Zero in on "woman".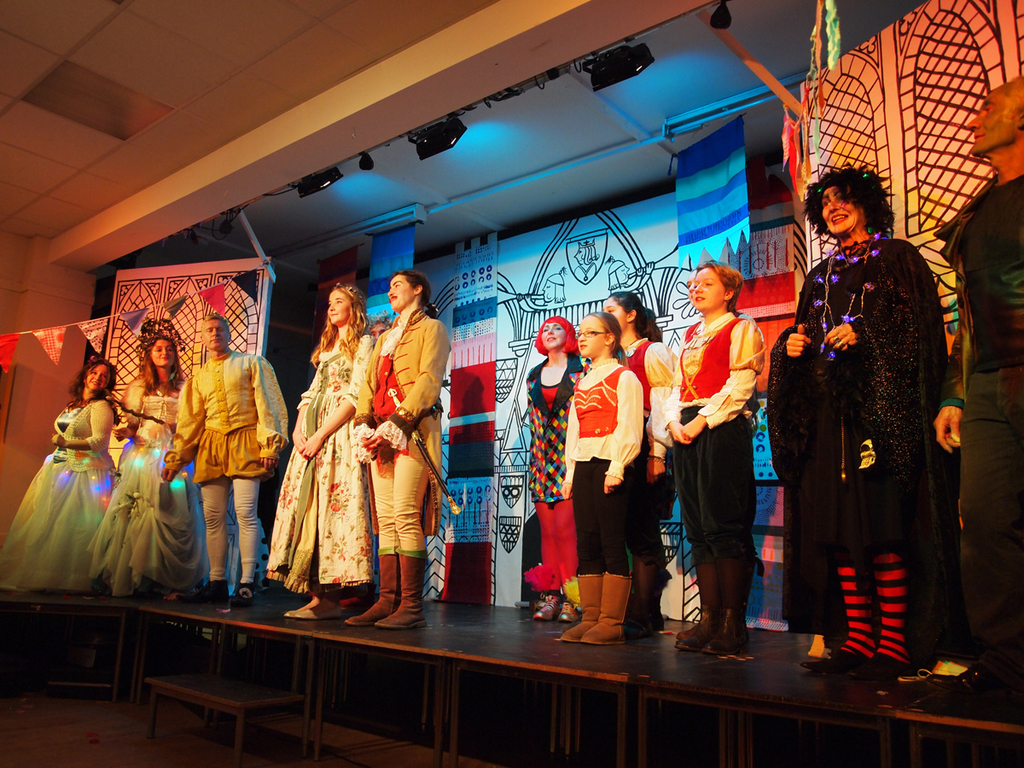
Zeroed in: 588/293/675/645.
